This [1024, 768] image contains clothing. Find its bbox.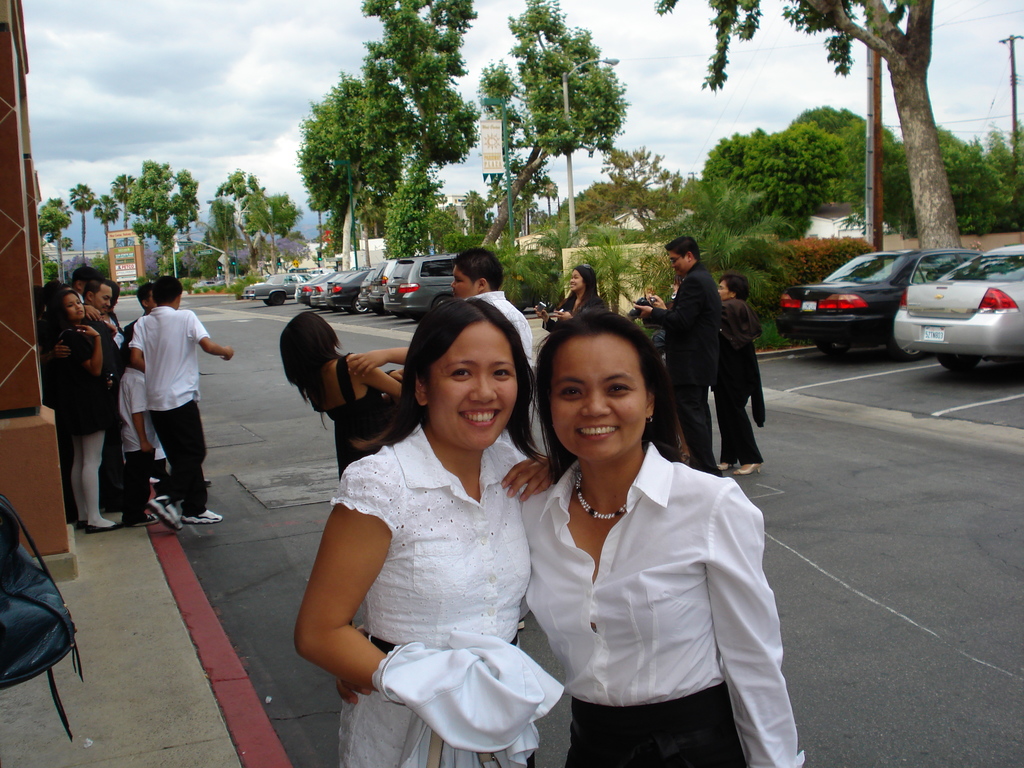
left=705, top=296, right=771, bottom=462.
